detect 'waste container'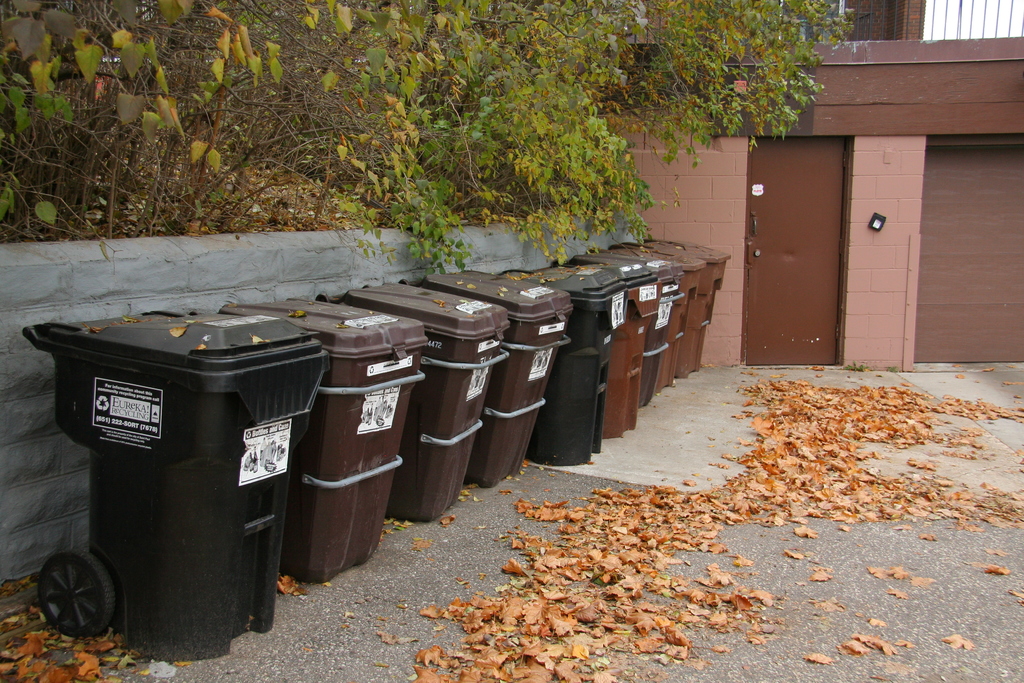
<box>406,263,573,491</box>
